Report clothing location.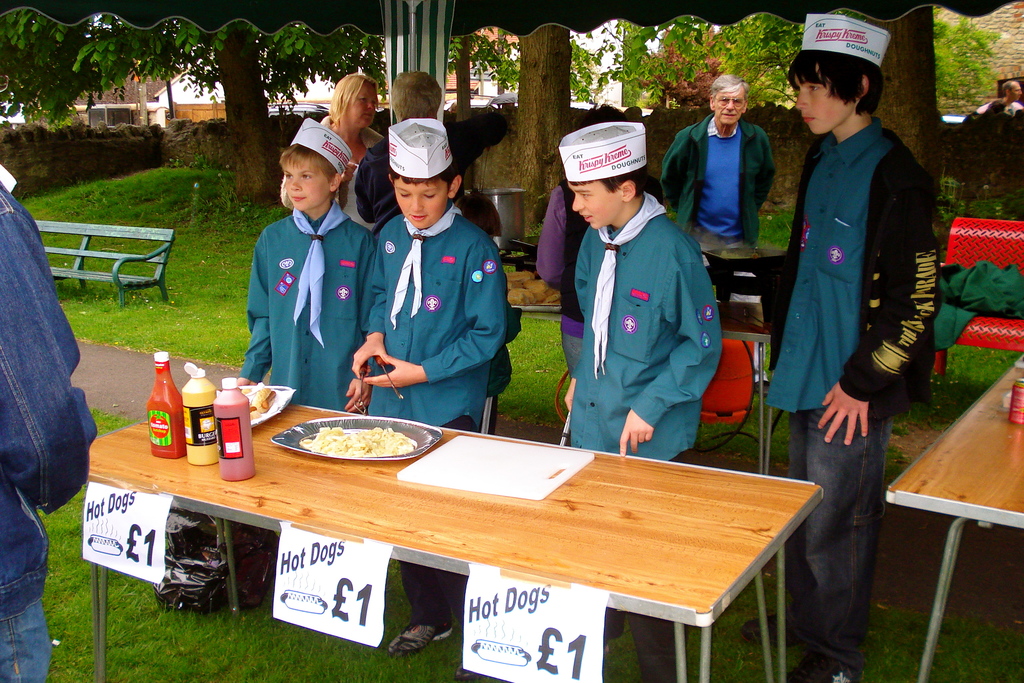
Report: region(647, 121, 773, 240).
